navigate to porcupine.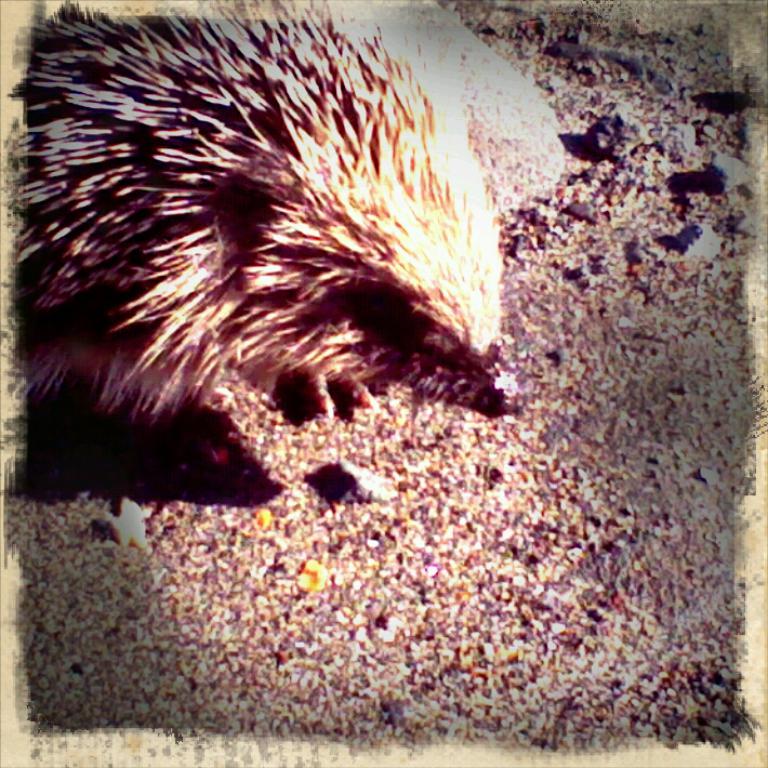
Navigation target: l=0, t=0, r=528, b=431.
